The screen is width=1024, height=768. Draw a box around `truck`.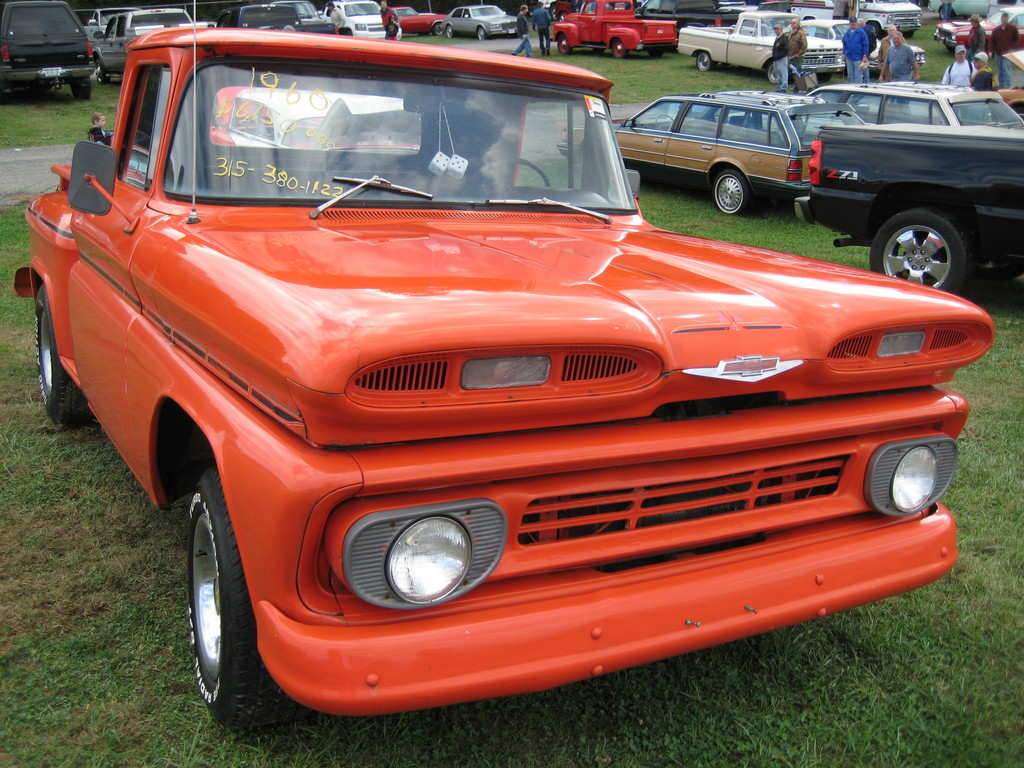
box(795, 122, 1023, 298).
